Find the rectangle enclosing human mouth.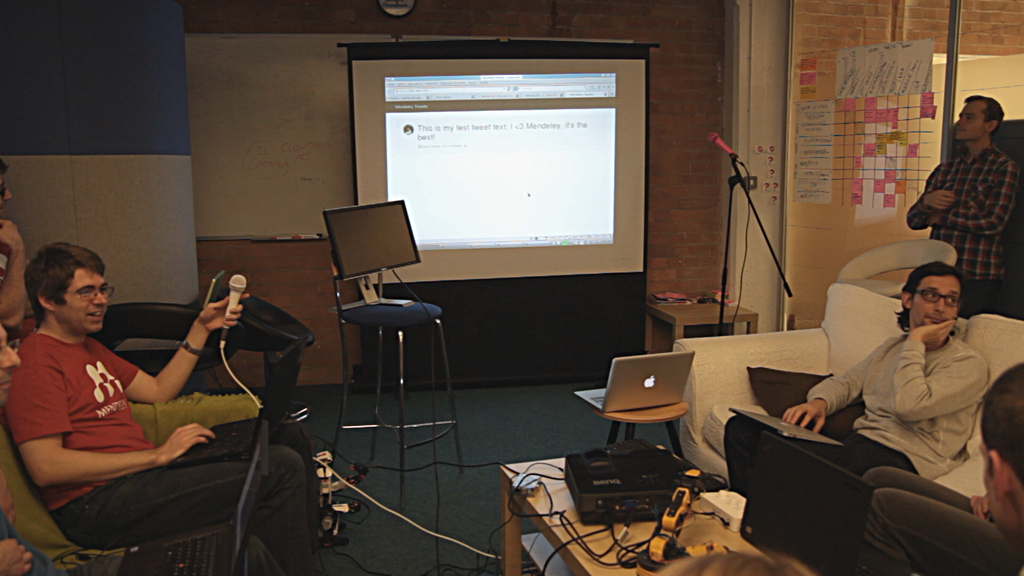
x1=956 y1=127 x2=964 y2=133.
